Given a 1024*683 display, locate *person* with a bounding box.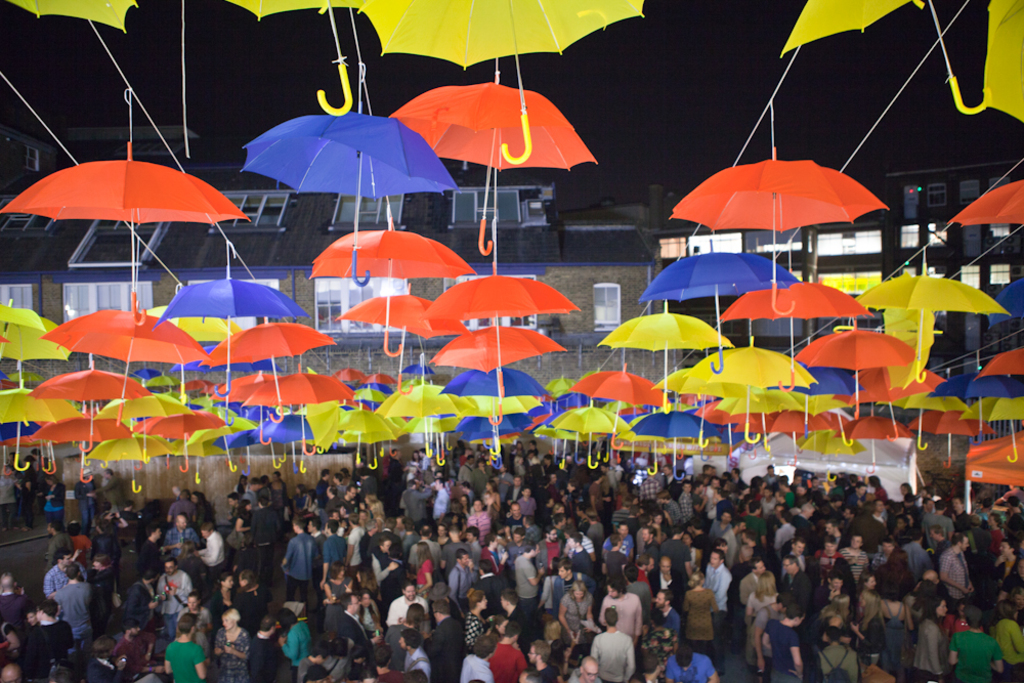
Located: 518 487 536 515.
